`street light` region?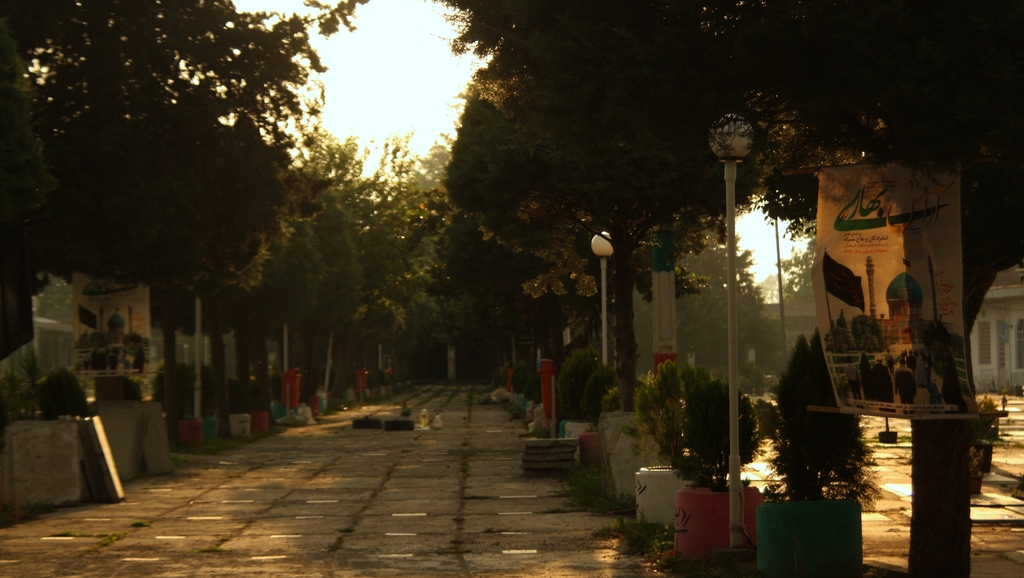
<bbox>588, 230, 624, 414</bbox>
